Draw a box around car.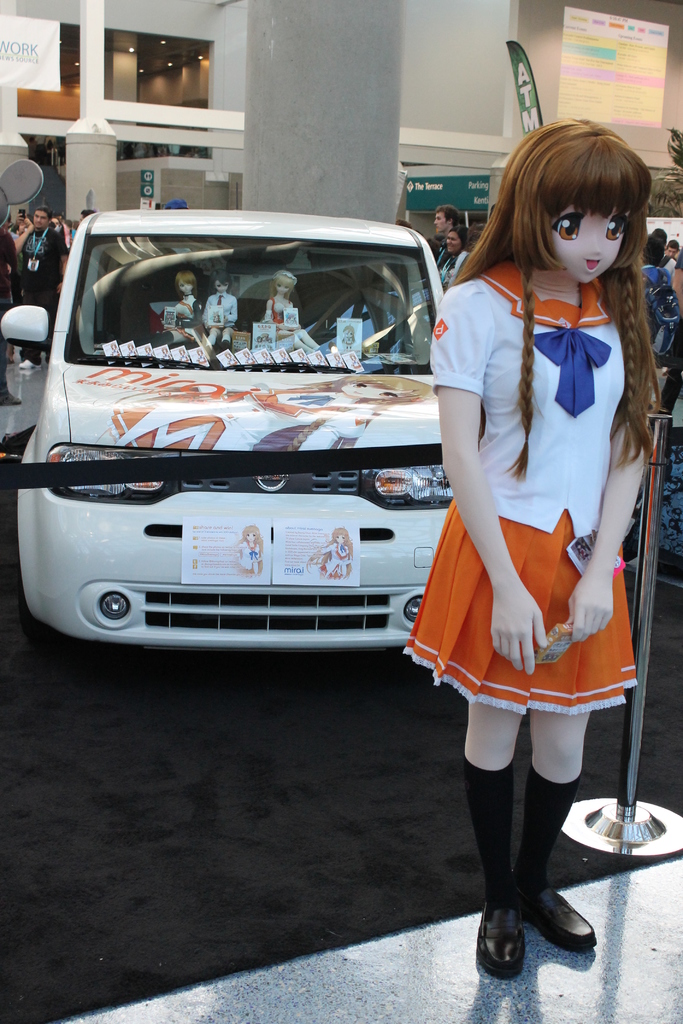
{"x1": 0, "y1": 210, "x2": 448, "y2": 645}.
